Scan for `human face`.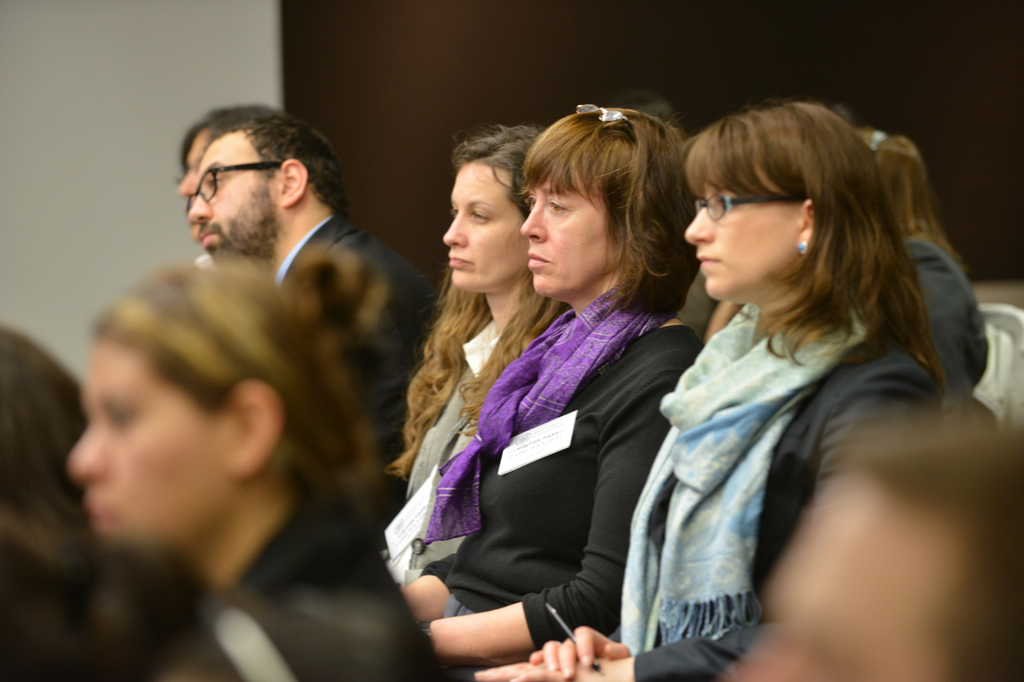
Scan result: bbox=[54, 333, 227, 539].
